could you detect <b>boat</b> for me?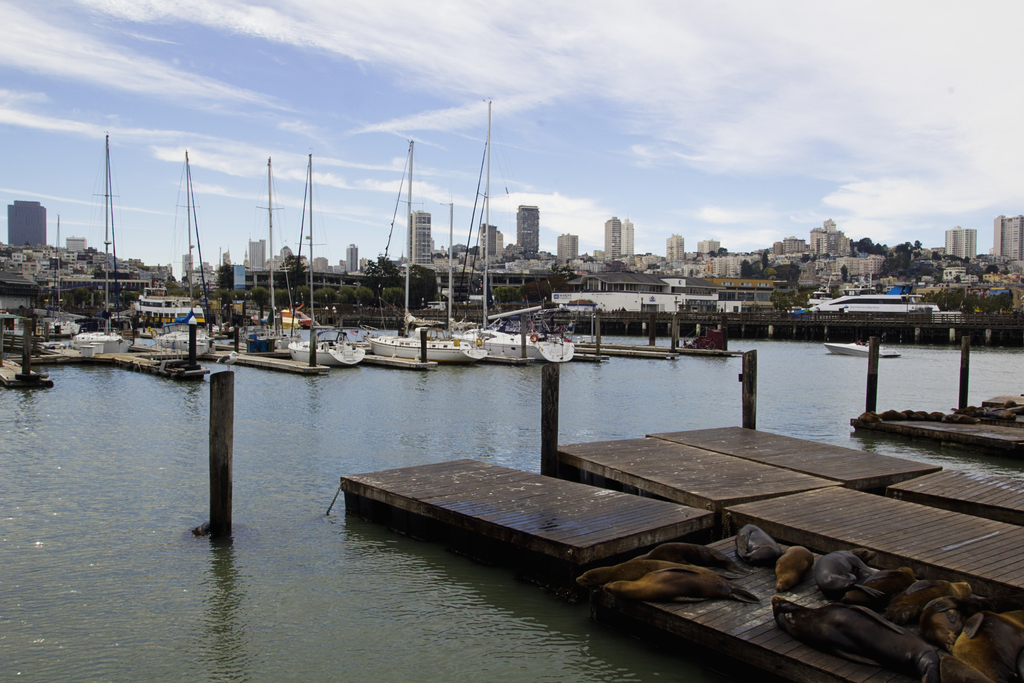
Detection result: (x1=251, y1=308, x2=312, y2=325).
